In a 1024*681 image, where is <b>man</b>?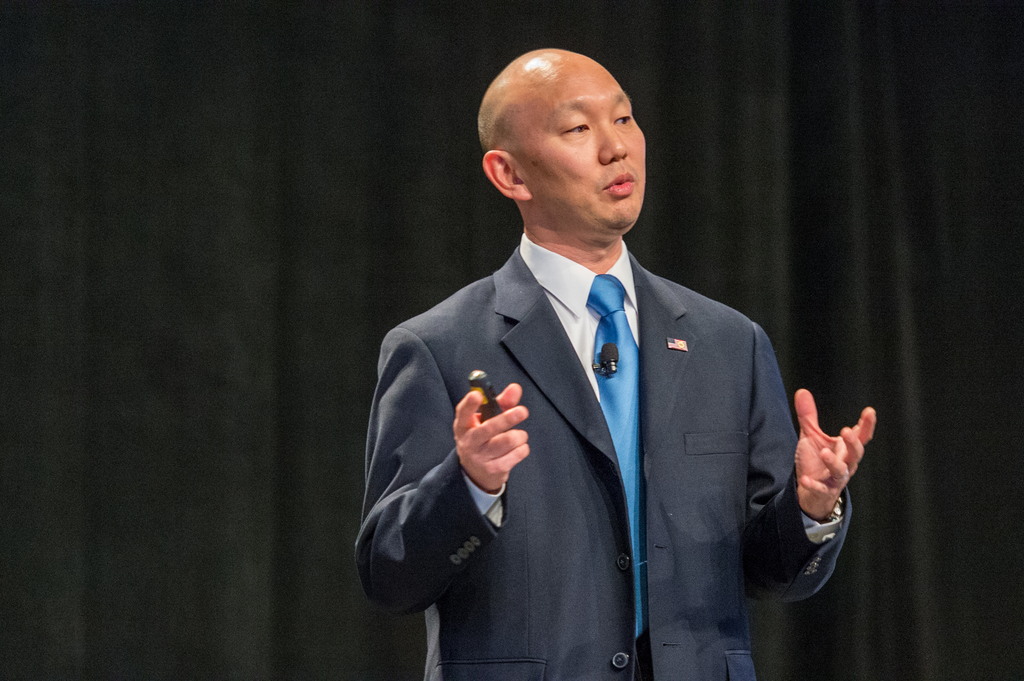
(x1=351, y1=79, x2=841, y2=668).
